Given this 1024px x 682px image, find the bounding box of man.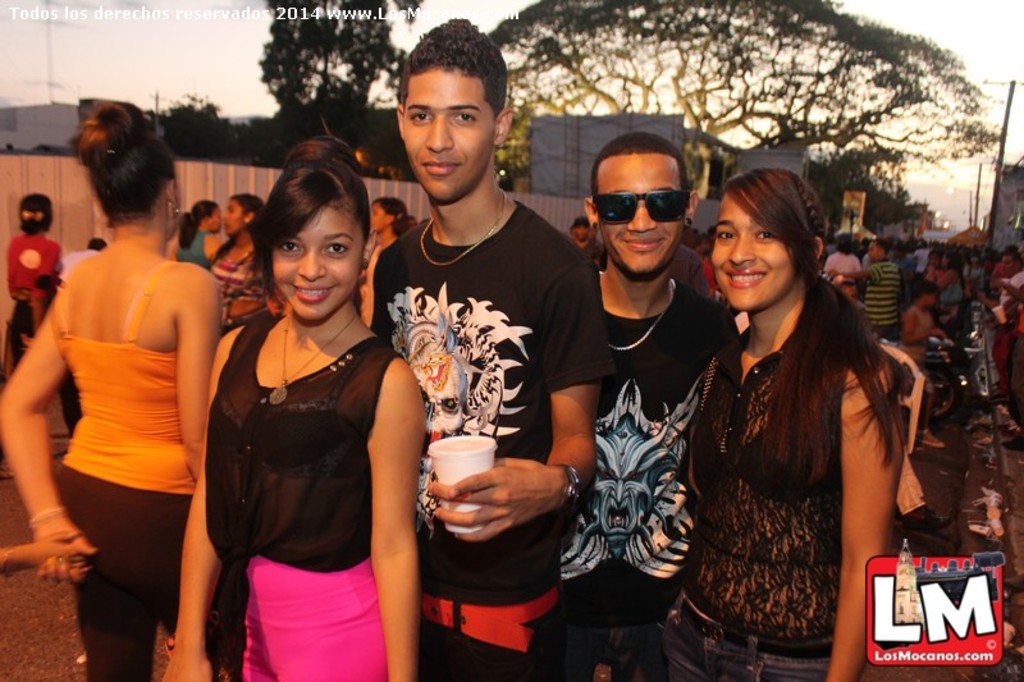
x1=585, y1=127, x2=744, y2=681.
